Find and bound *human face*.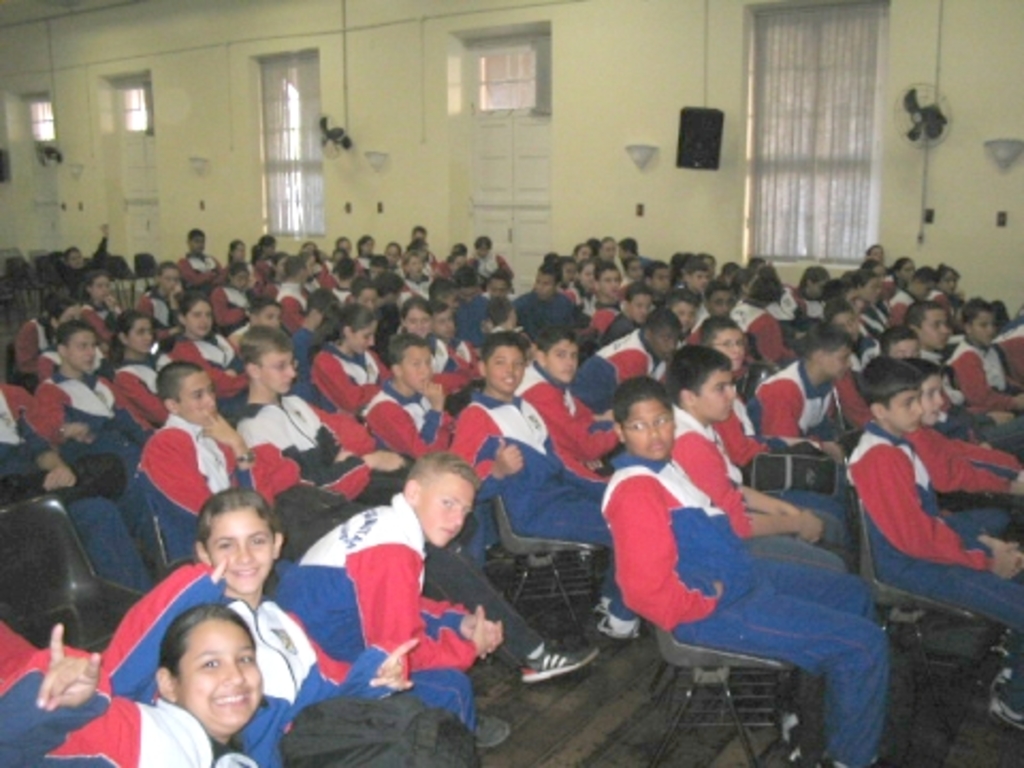
Bound: Rect(533, 271, 553, 297).
